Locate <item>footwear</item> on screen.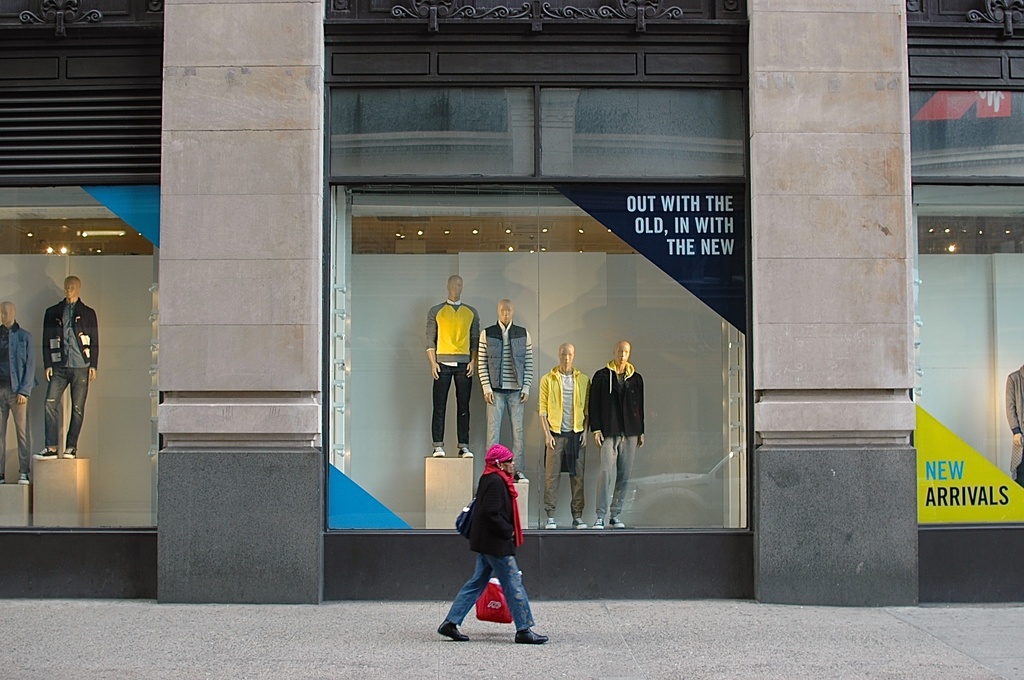
On screen at locate(429, 447, 448, 458).
